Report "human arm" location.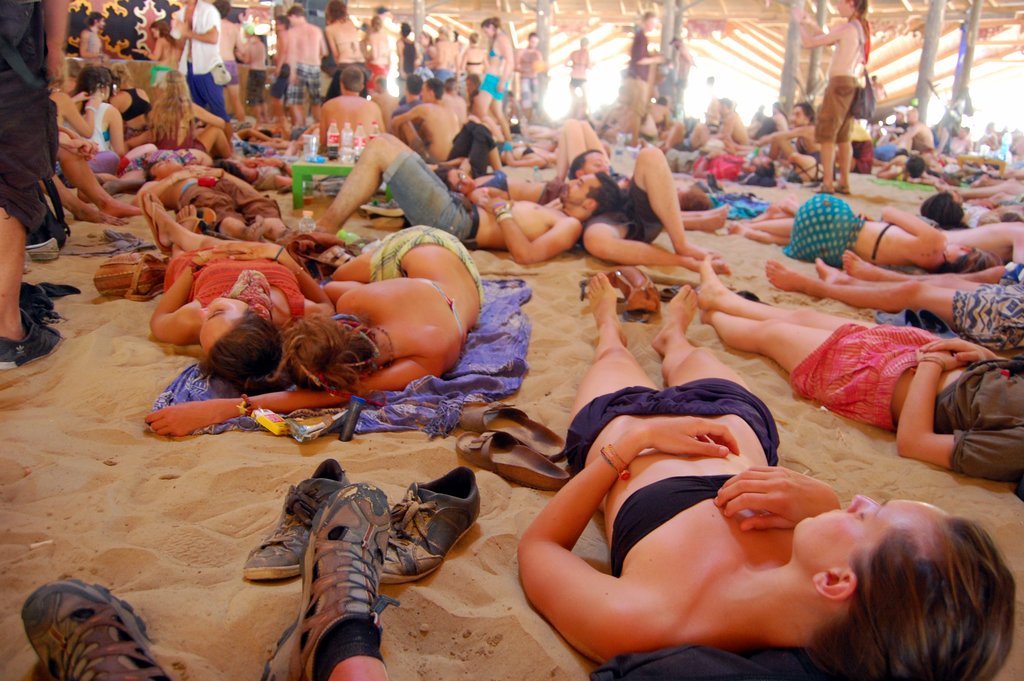
Report: 952 176 1023 200.
